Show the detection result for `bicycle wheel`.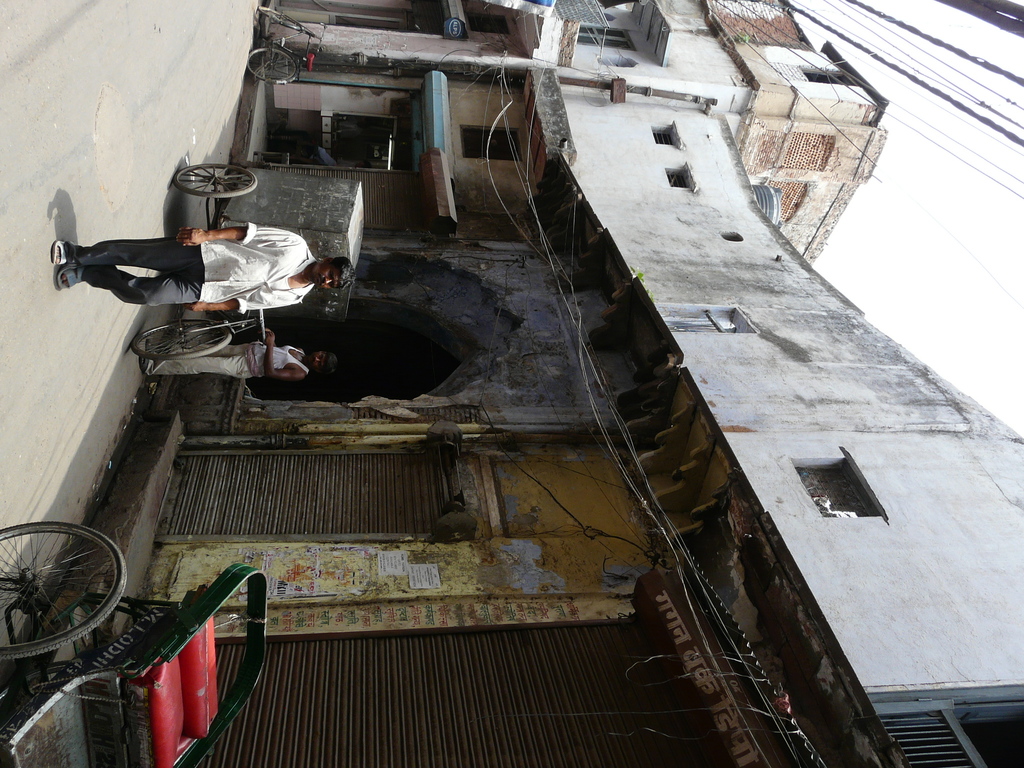
261/6/306/29.
